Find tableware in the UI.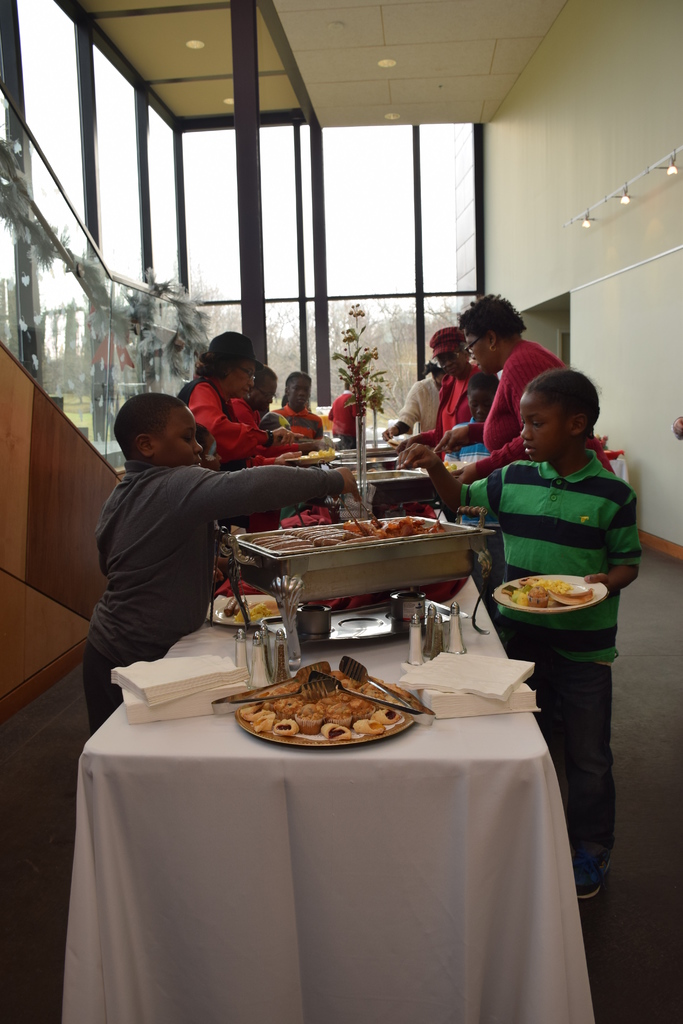
UI element at <bbox>493, 567, 611, 630</bbox>.
